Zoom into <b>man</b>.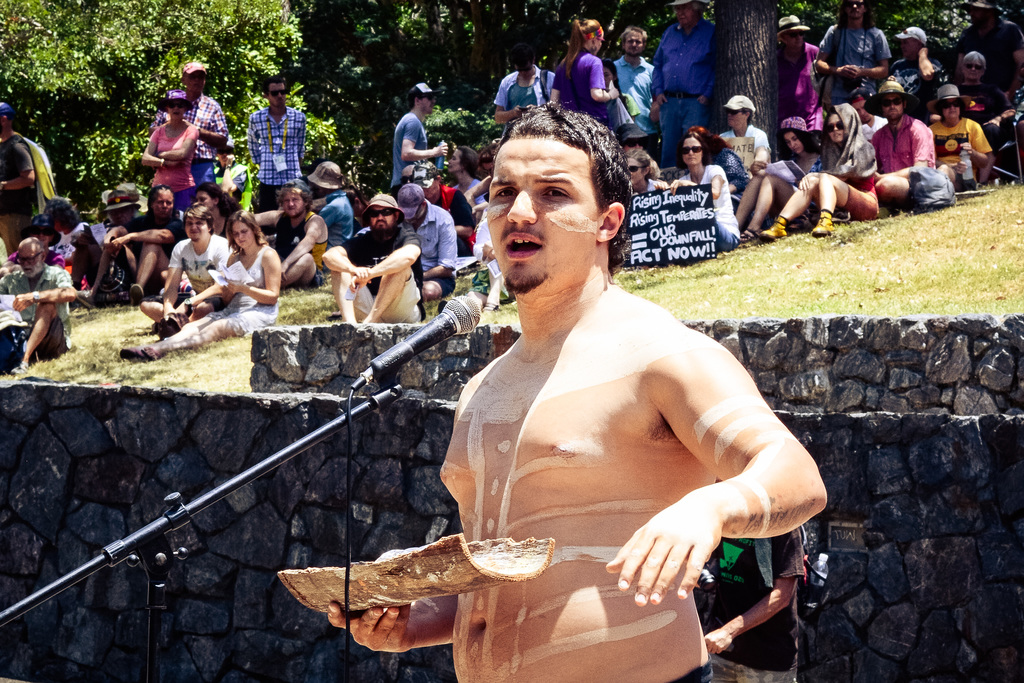
Zoom target: [x1=143, y1=58, x2=228, y2=192].
